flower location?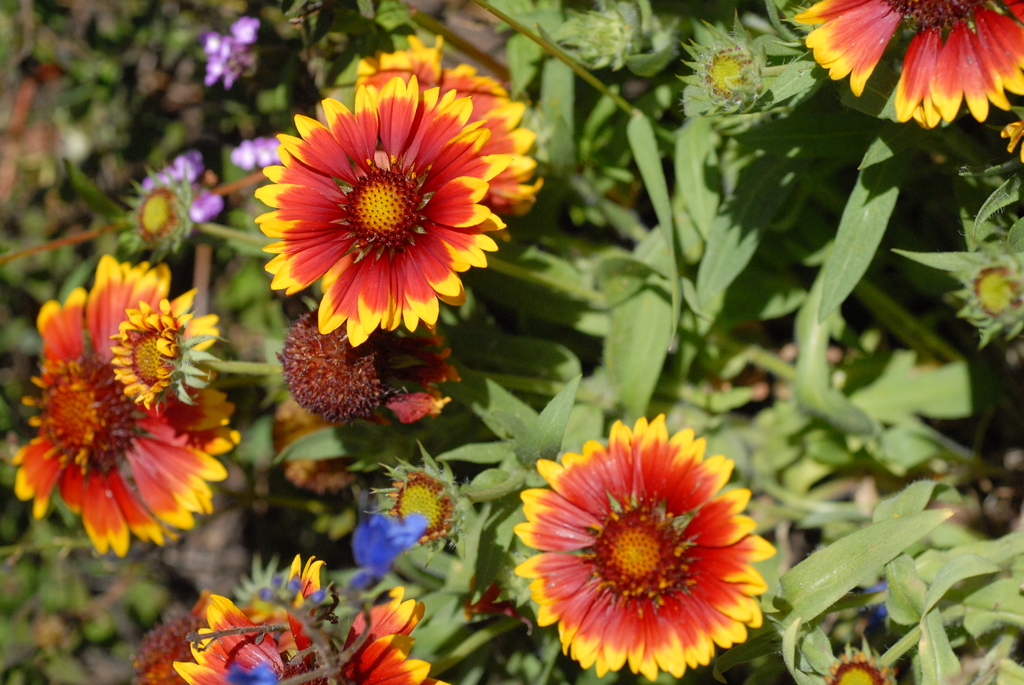
(254, 73, 514, 350)
